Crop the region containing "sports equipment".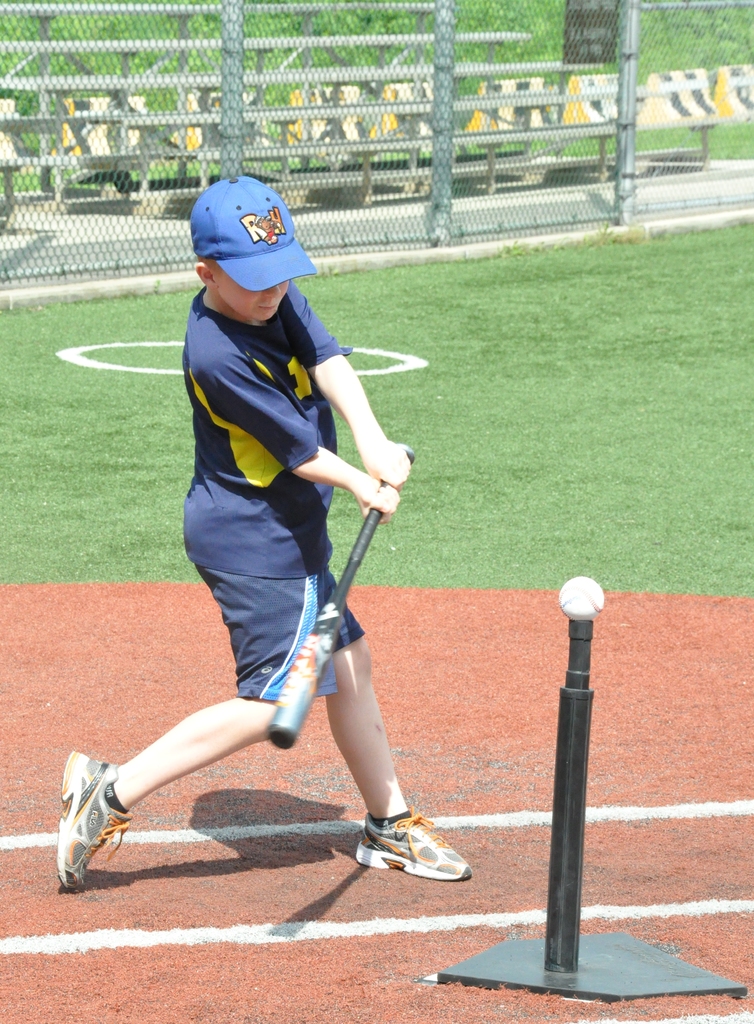
Crop region: left=179, top=173, right=314, bottom=295.
